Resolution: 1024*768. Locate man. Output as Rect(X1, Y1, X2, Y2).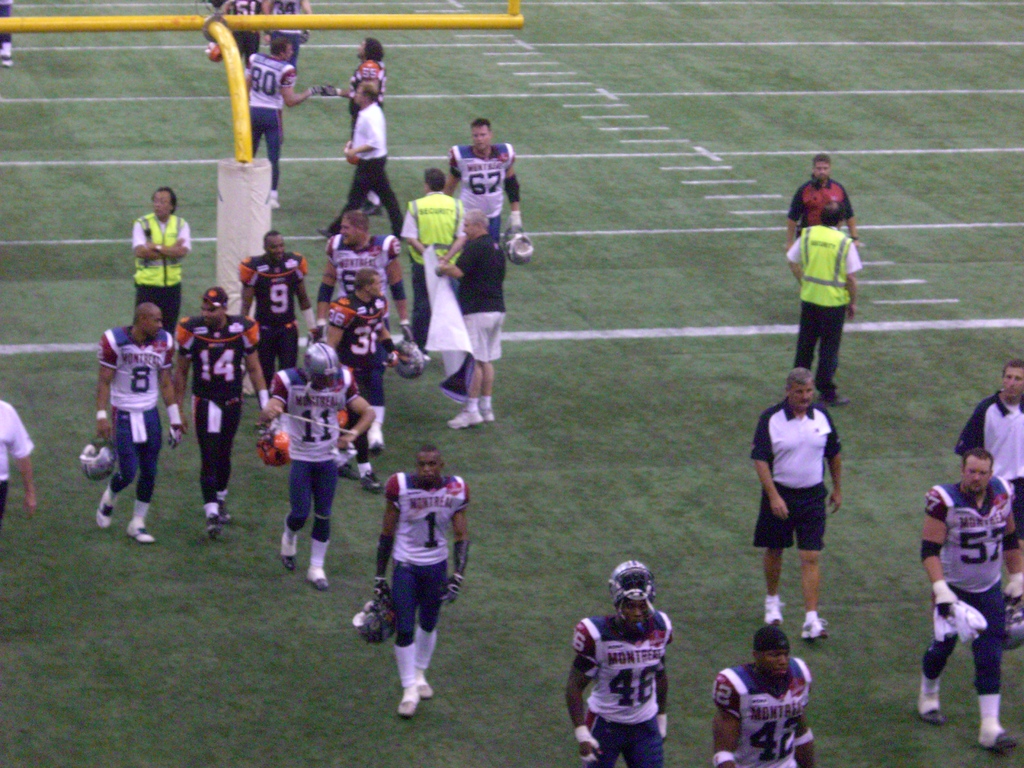
Rect(0, 401, 39, 516).
